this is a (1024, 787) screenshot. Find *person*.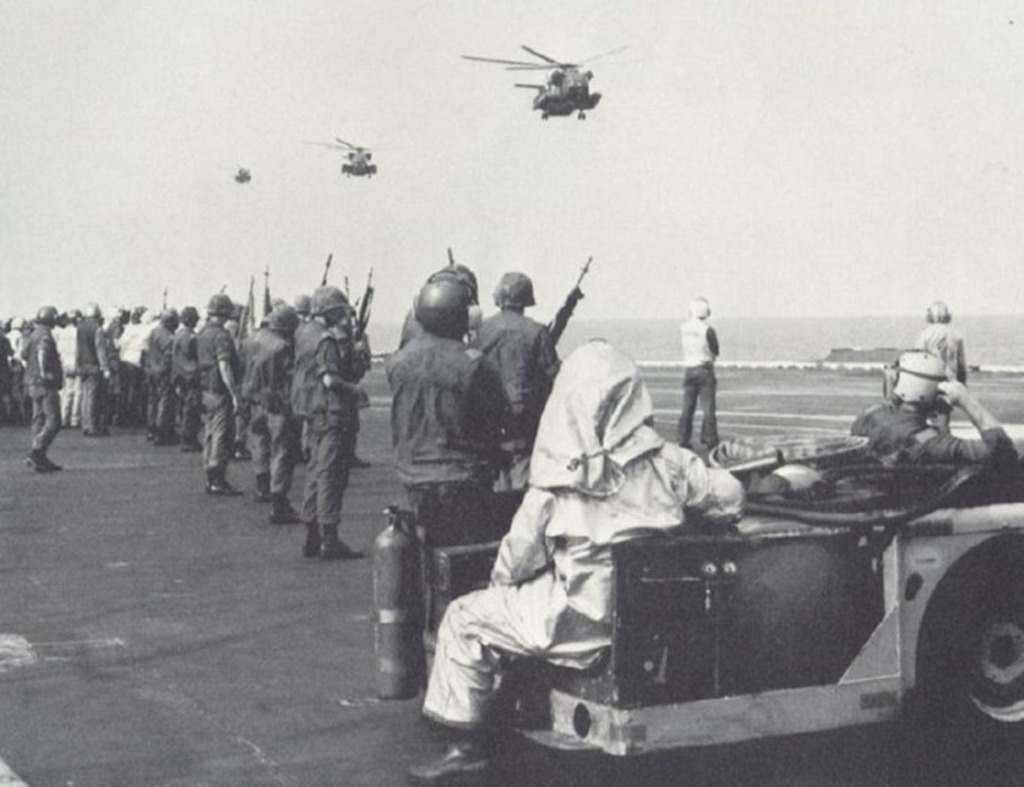
Bounding box: BBox(244, 302, 292, 515).
